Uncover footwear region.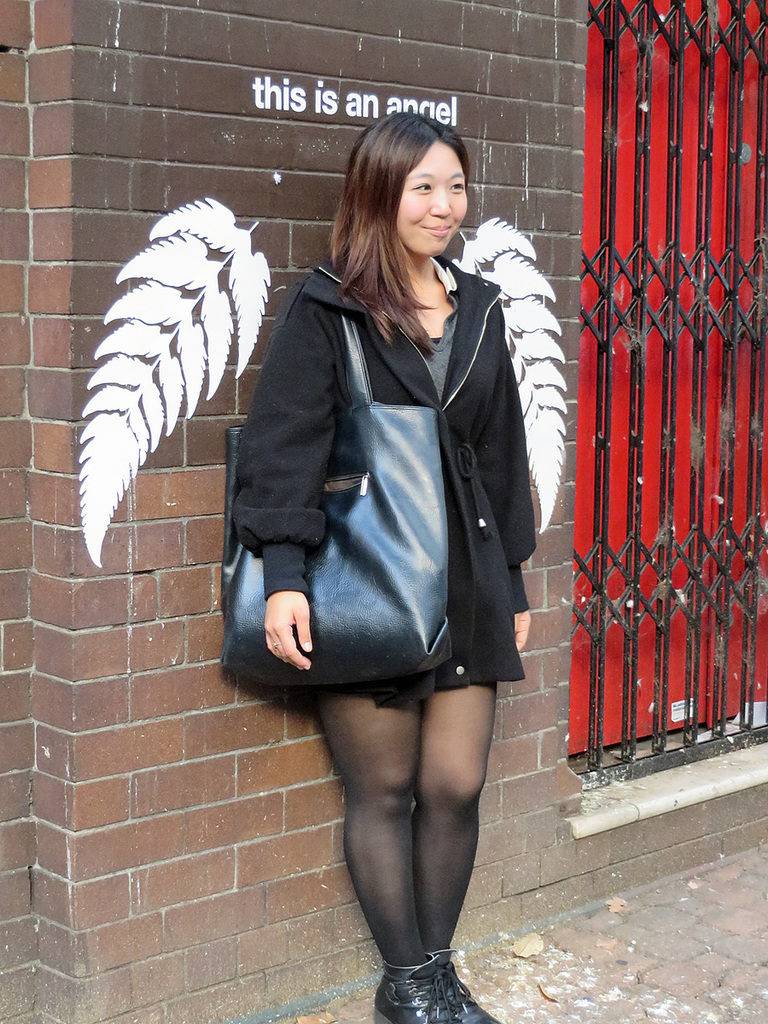
Uncovered: detection(368, 951, 460, 1023).
